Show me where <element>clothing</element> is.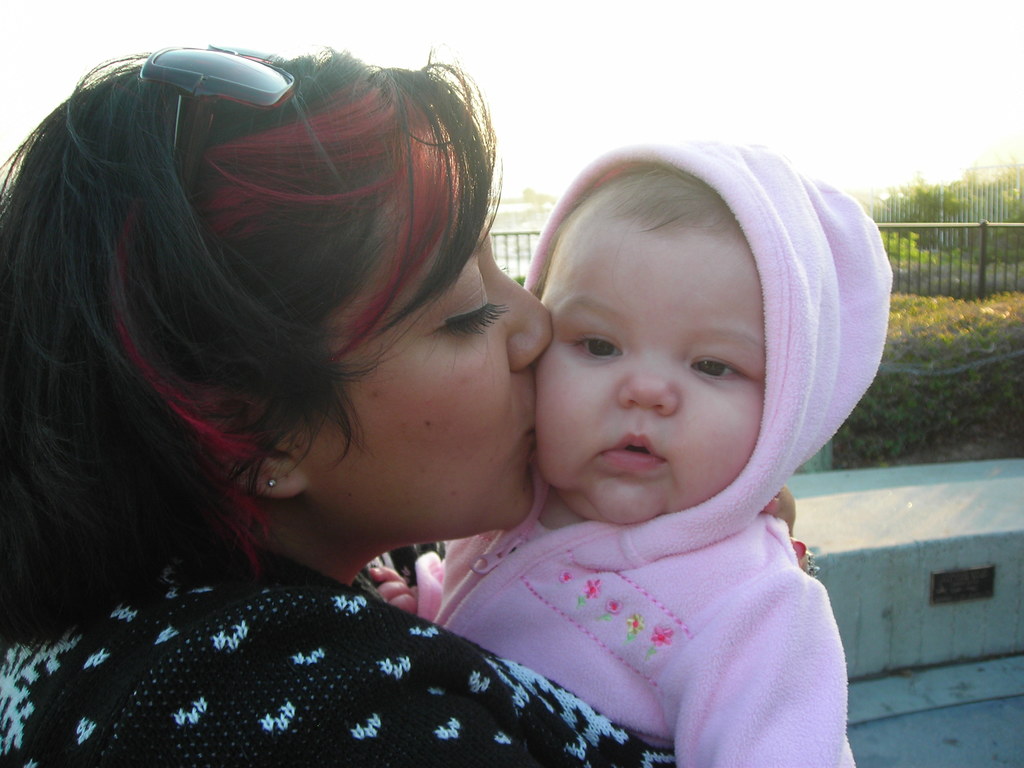
<element>clothing</element> is at (413, 143, 892, 767).
